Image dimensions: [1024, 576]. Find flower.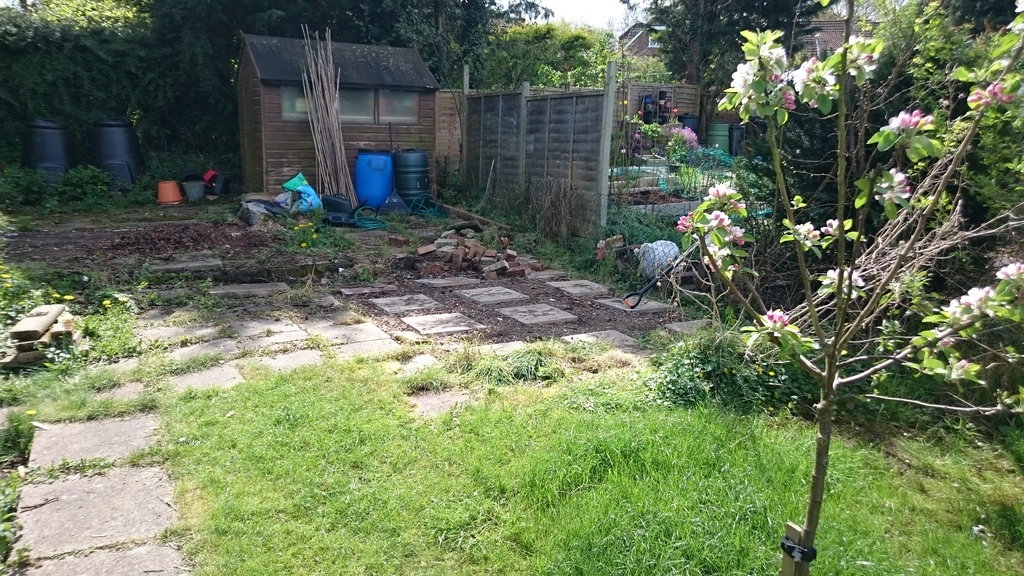
940 298 961 315.
